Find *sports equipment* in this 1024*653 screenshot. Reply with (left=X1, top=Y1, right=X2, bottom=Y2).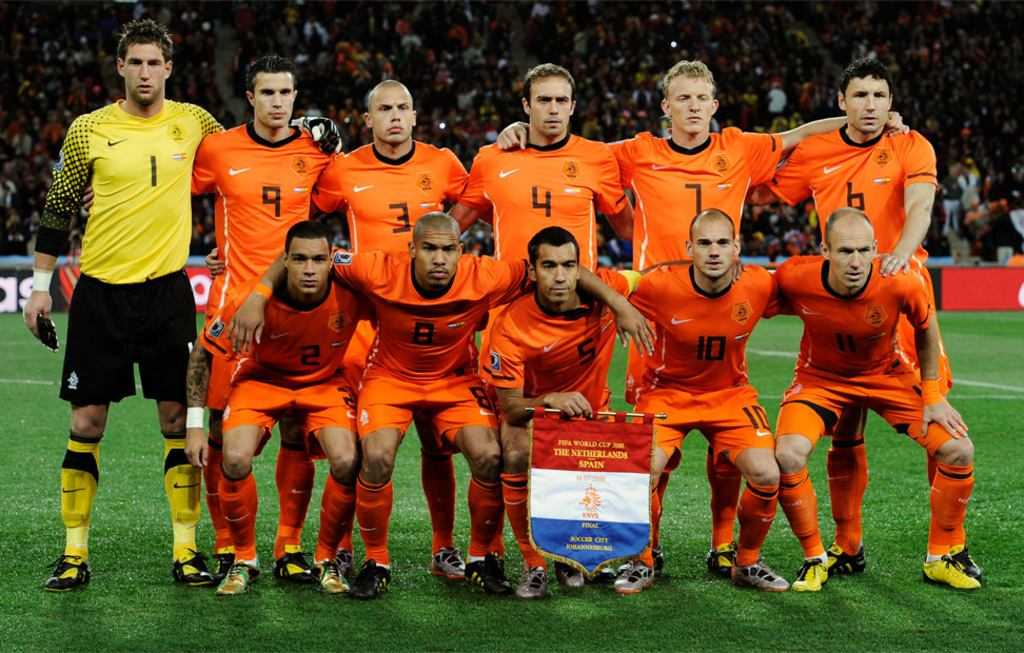
(left=923, top=559, right=973, bottom=588).
